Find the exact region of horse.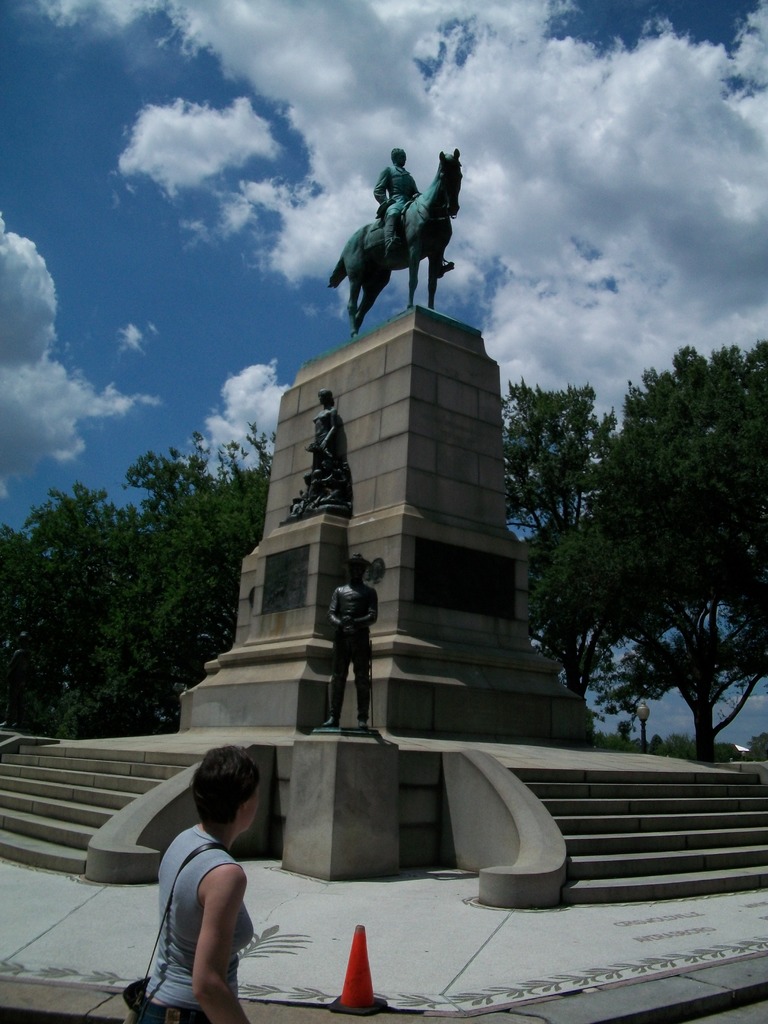
Exact region: BBox(326, 142, 464, 338).
